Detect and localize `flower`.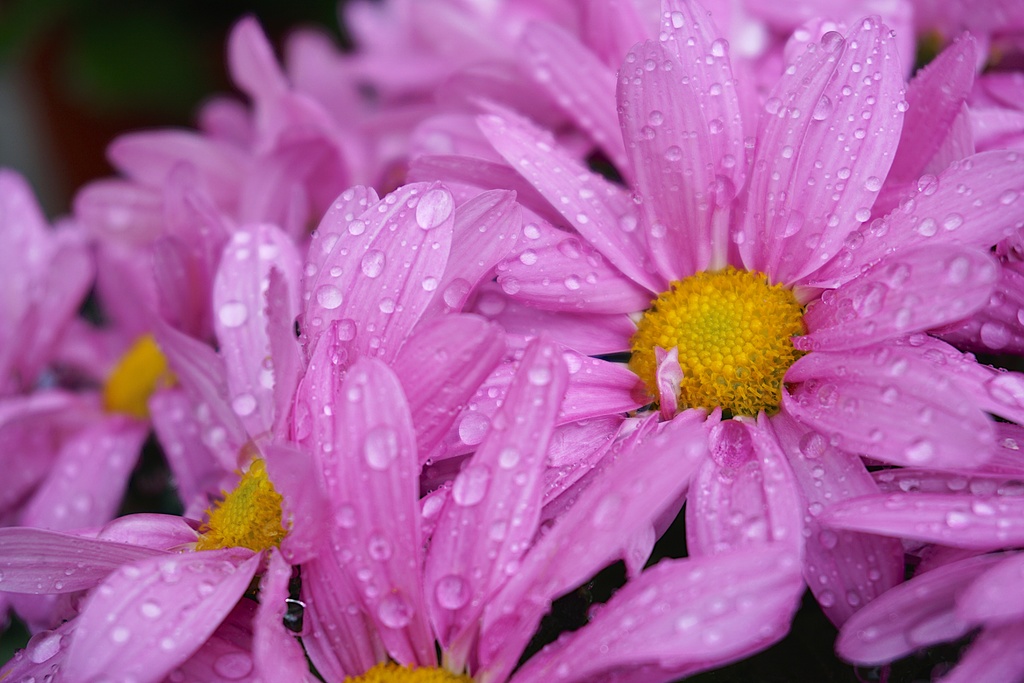
Localized at <box>511,0,1023,623</box>.
